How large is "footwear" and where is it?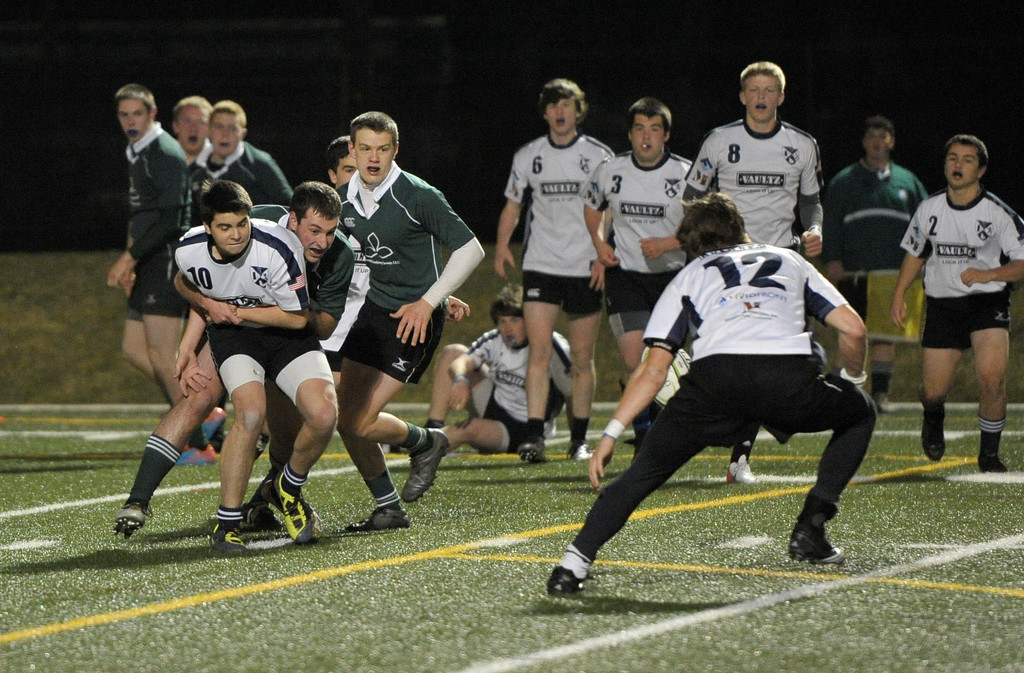
Bounding box: x1=401, y1=421, x2=449, y2=501.
